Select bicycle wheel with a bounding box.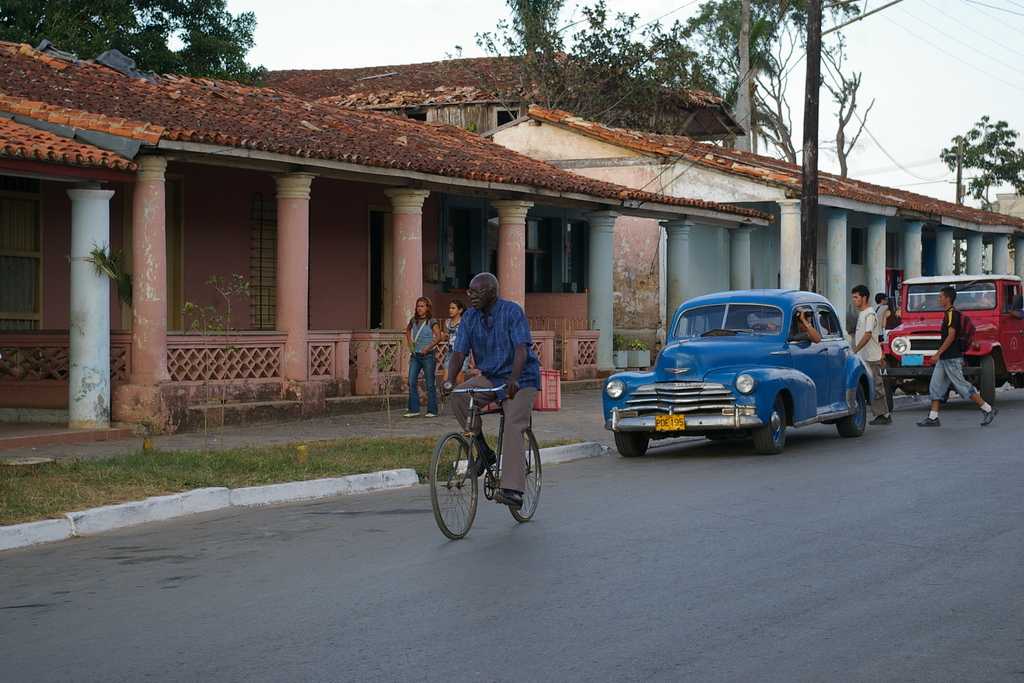
{"left": 502, "top": 423, "right": 547, "bottom": 528}.
